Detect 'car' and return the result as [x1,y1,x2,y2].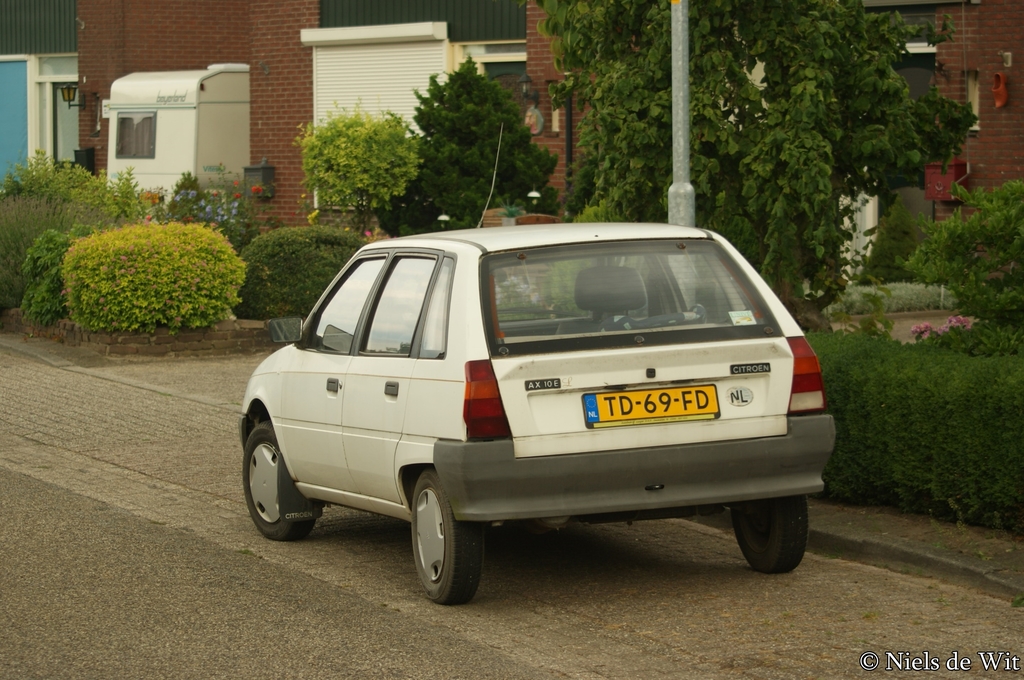
[240,124,838,602].
